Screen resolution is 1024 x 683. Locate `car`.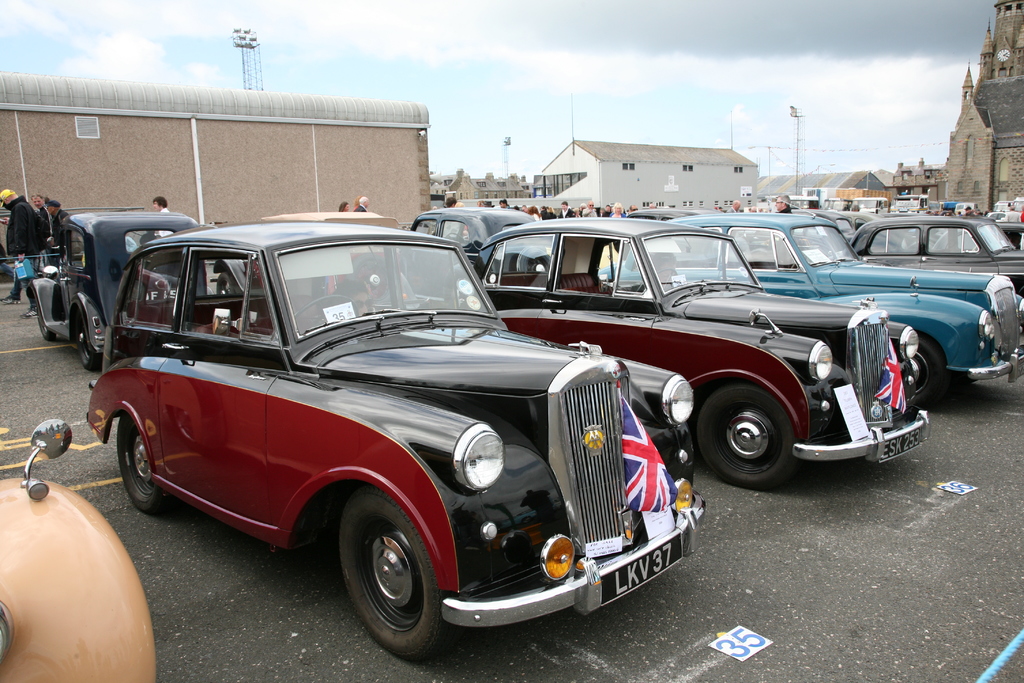
select_region(86, 222, 713, 653).
